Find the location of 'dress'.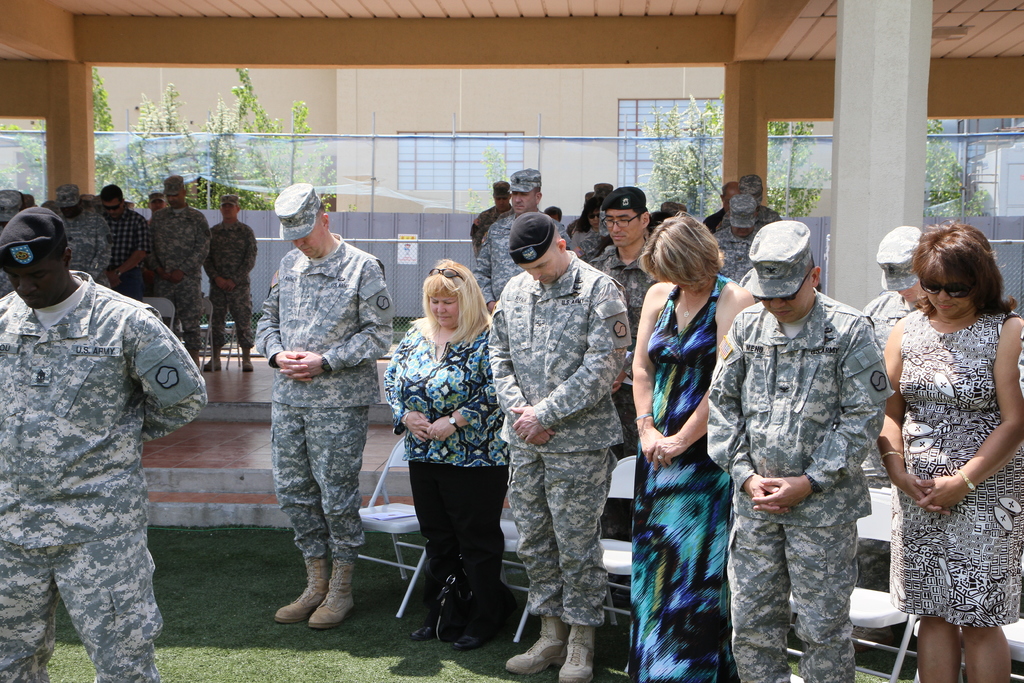
Location: [left=883, top=296, right=1009, bottom=638].
